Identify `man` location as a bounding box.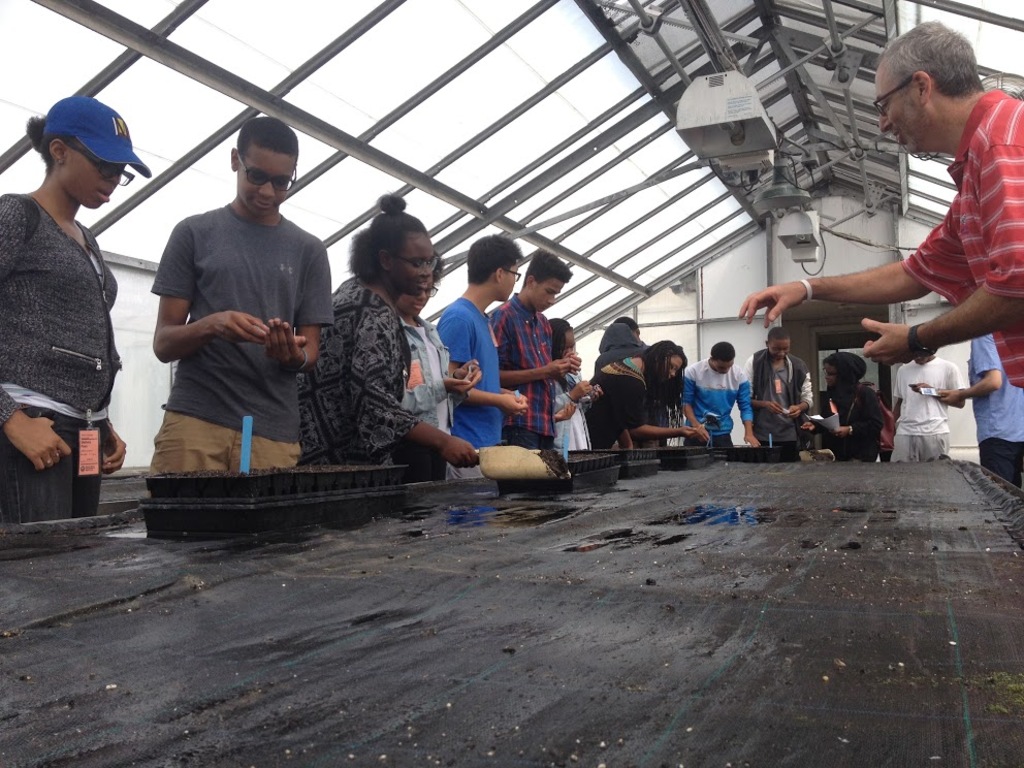
select_region(931, 332, 1023, 489).
